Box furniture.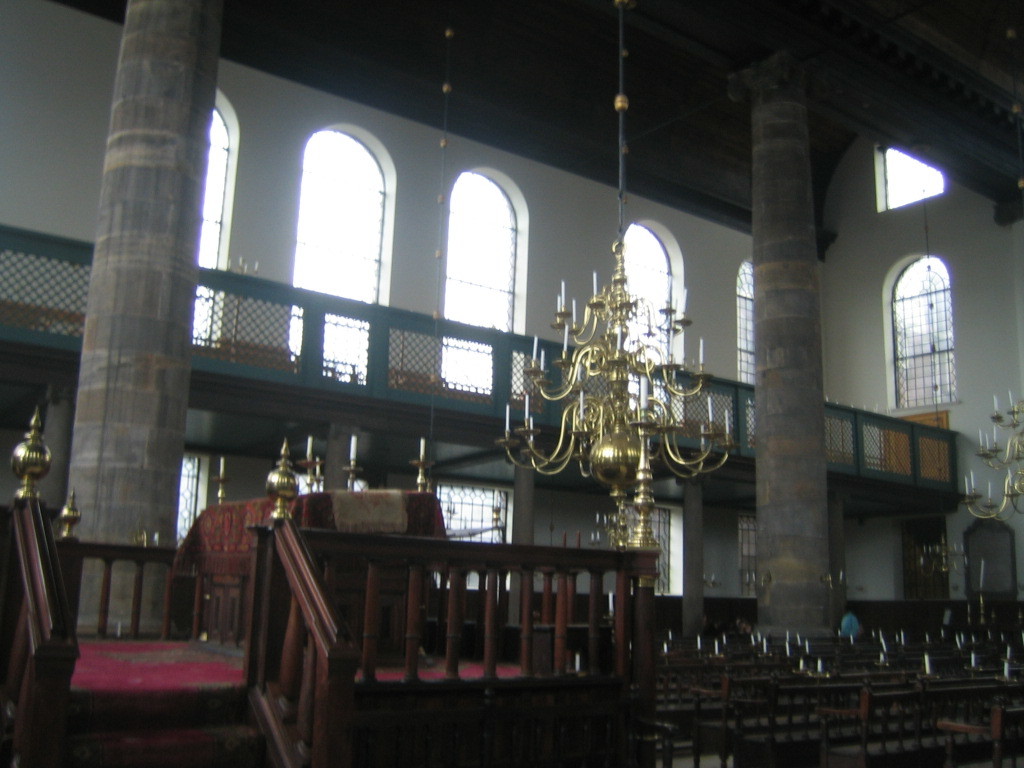
[194,494,436,668].
